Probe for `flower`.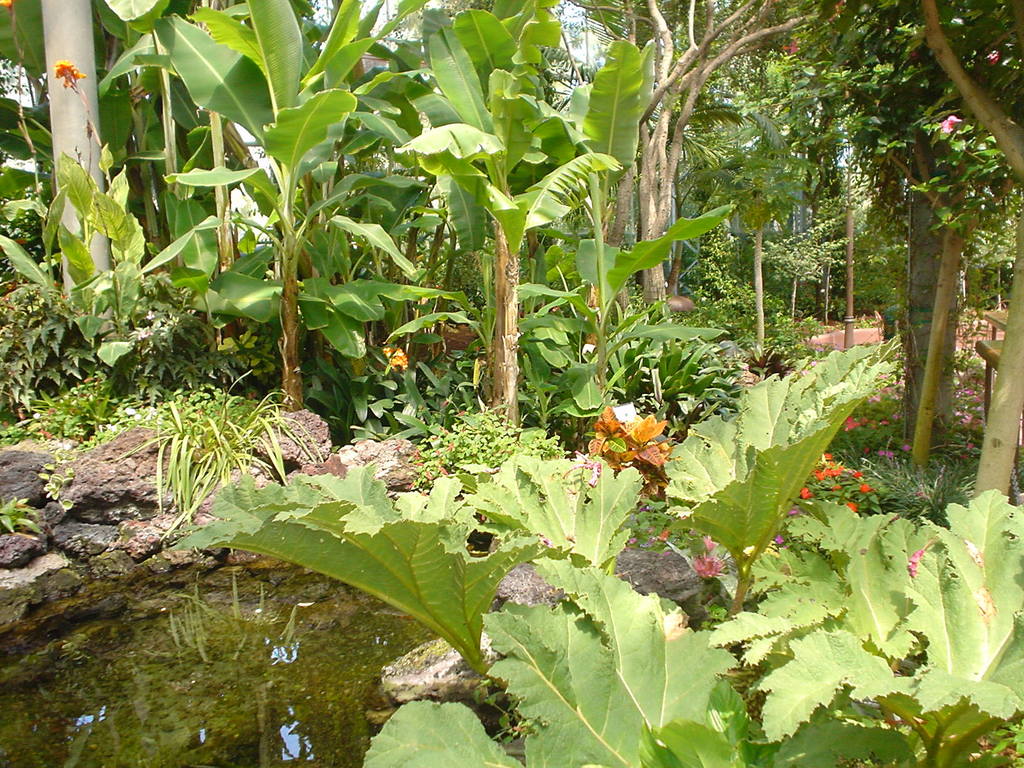
Probe result: [left=938, top=114, right=961, bottom=135].
